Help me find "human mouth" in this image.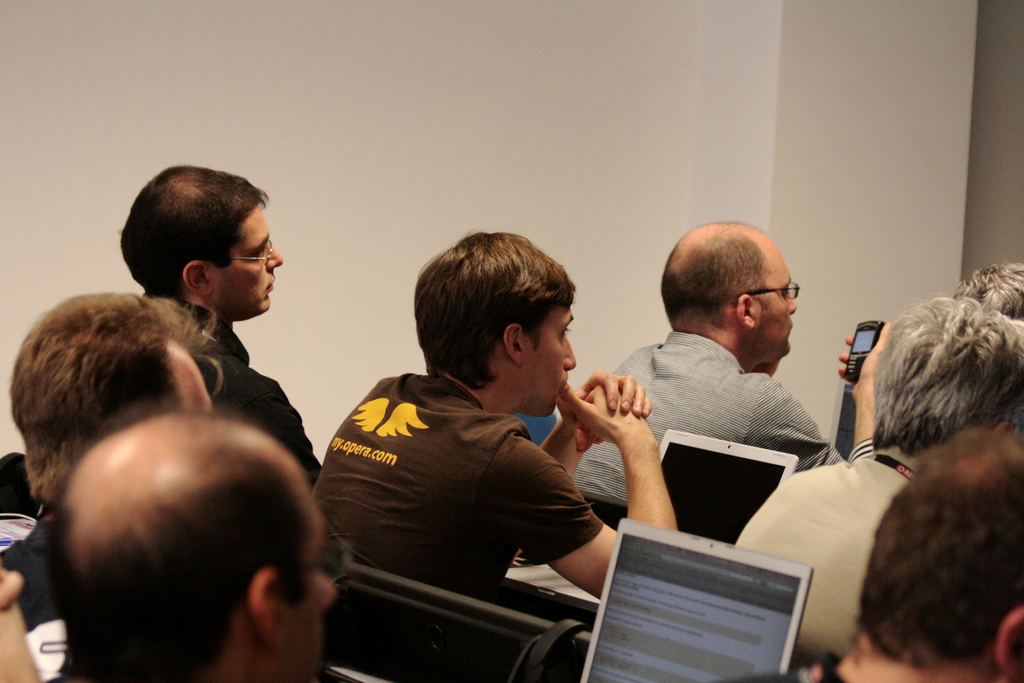
Found it: (left=553, top=370, right=570, bottom=399).
